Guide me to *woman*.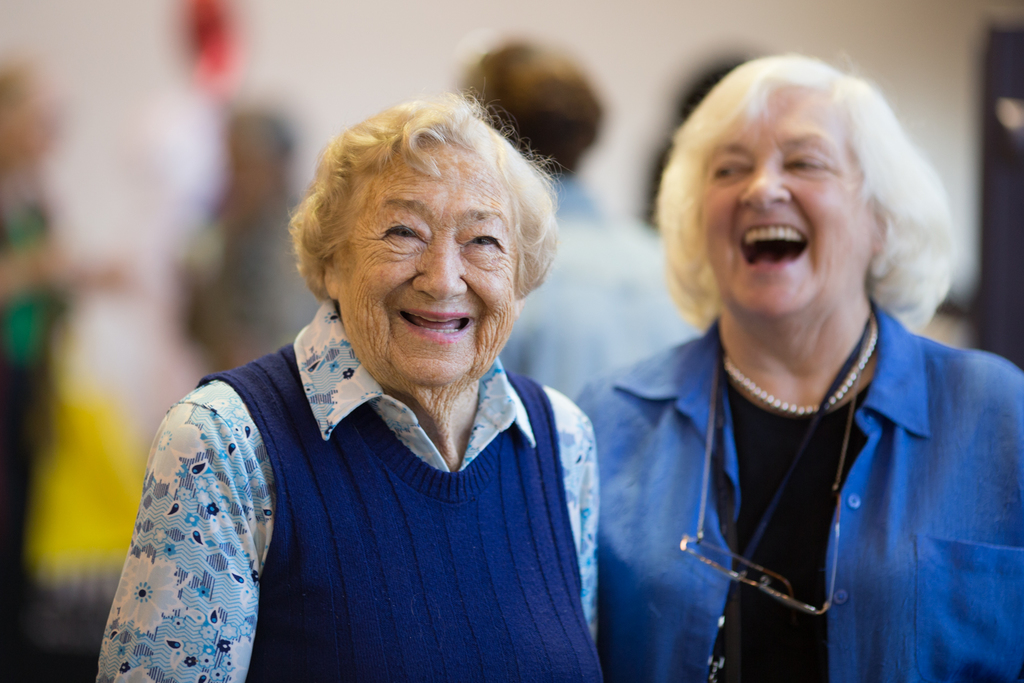
Guidance: left=97, top=68, right=606, bottom=682.
